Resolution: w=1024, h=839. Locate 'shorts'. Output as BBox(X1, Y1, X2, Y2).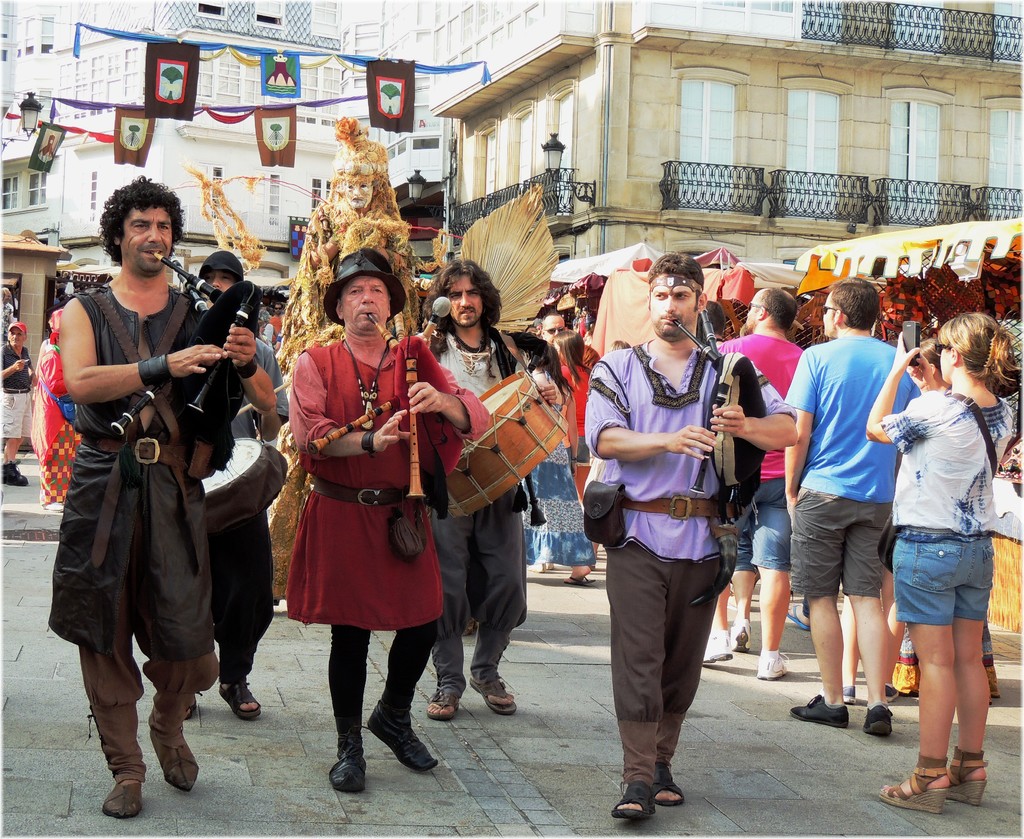
BBox(787, 490, 889, 592).
